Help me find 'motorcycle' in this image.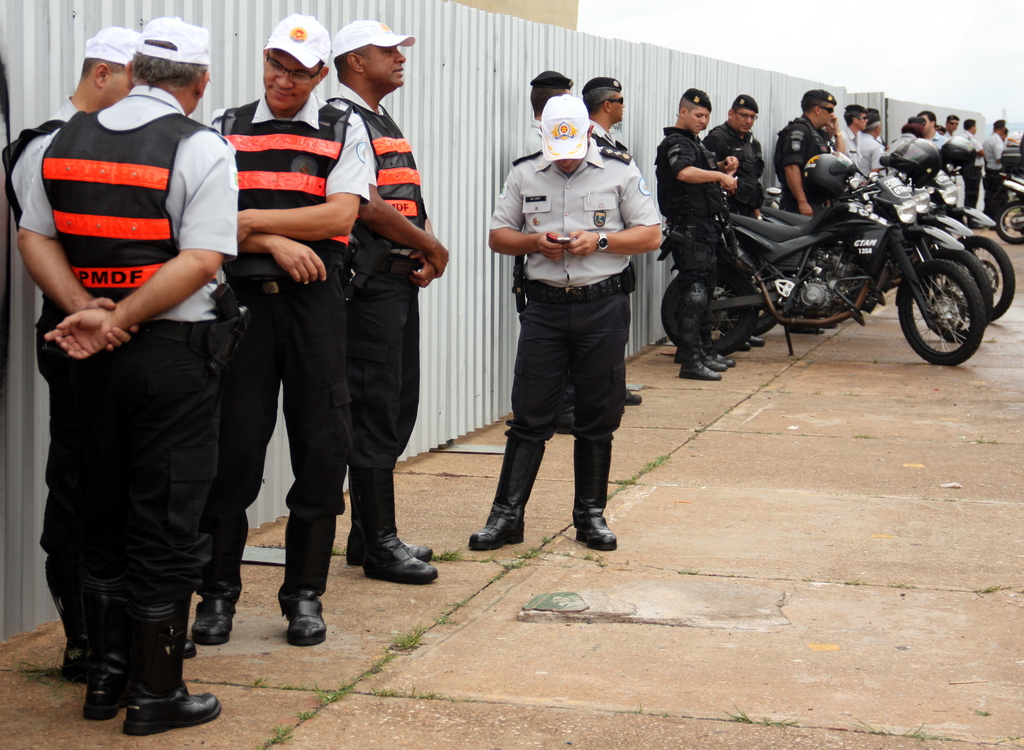
Found it: locate(780, 156, 1014, 323).
